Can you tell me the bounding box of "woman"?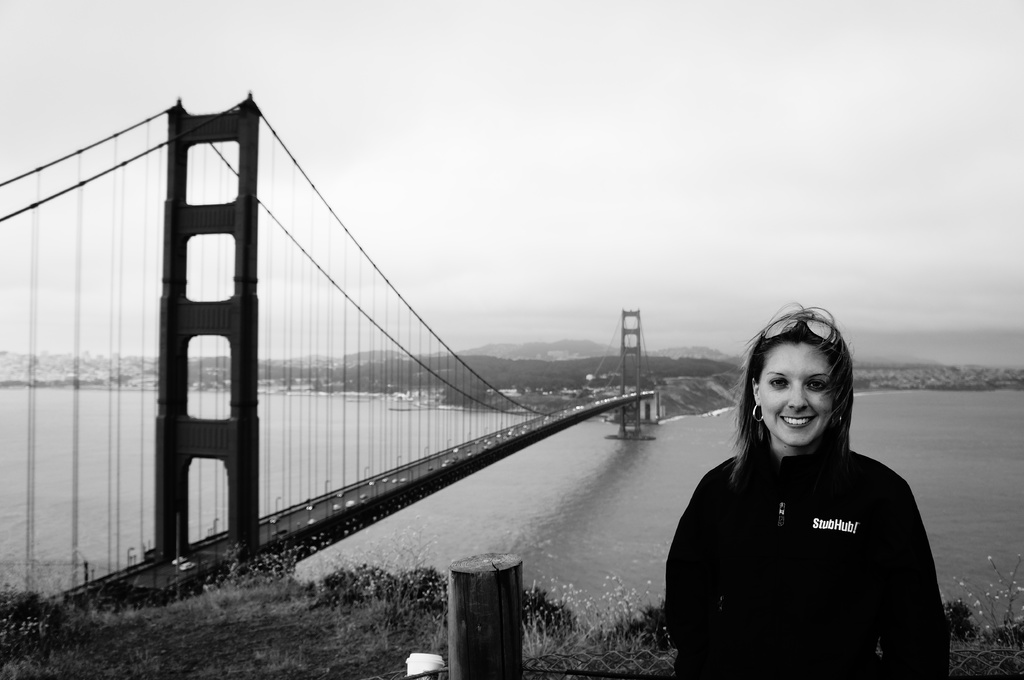
select_region(669, 297, 958, 679).
